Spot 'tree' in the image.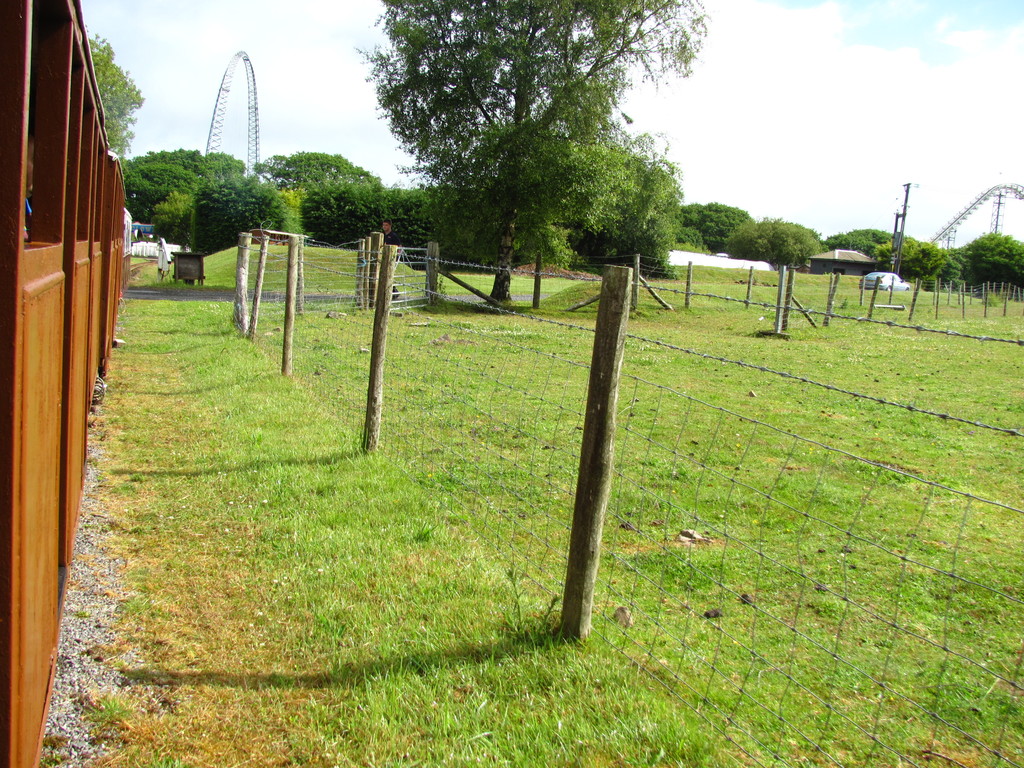
'tree' found at left=254, top=146, right=384, bottom=188.
